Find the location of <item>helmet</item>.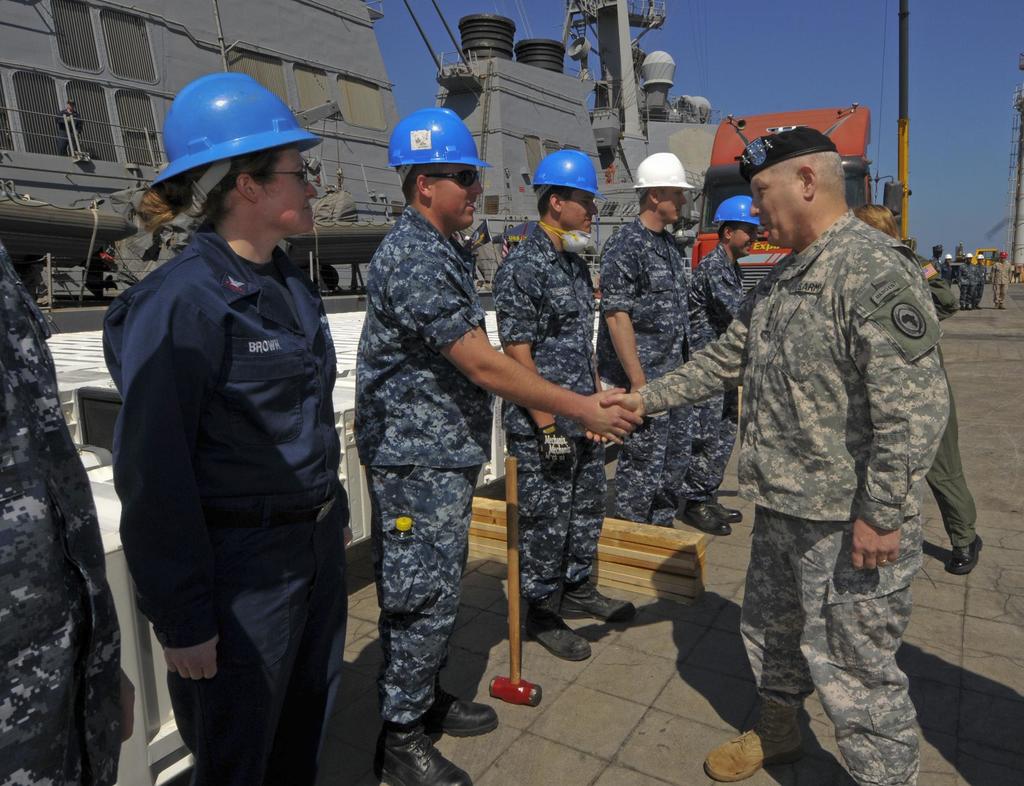
Location: bbox=[999, 250, 1011, 261].
